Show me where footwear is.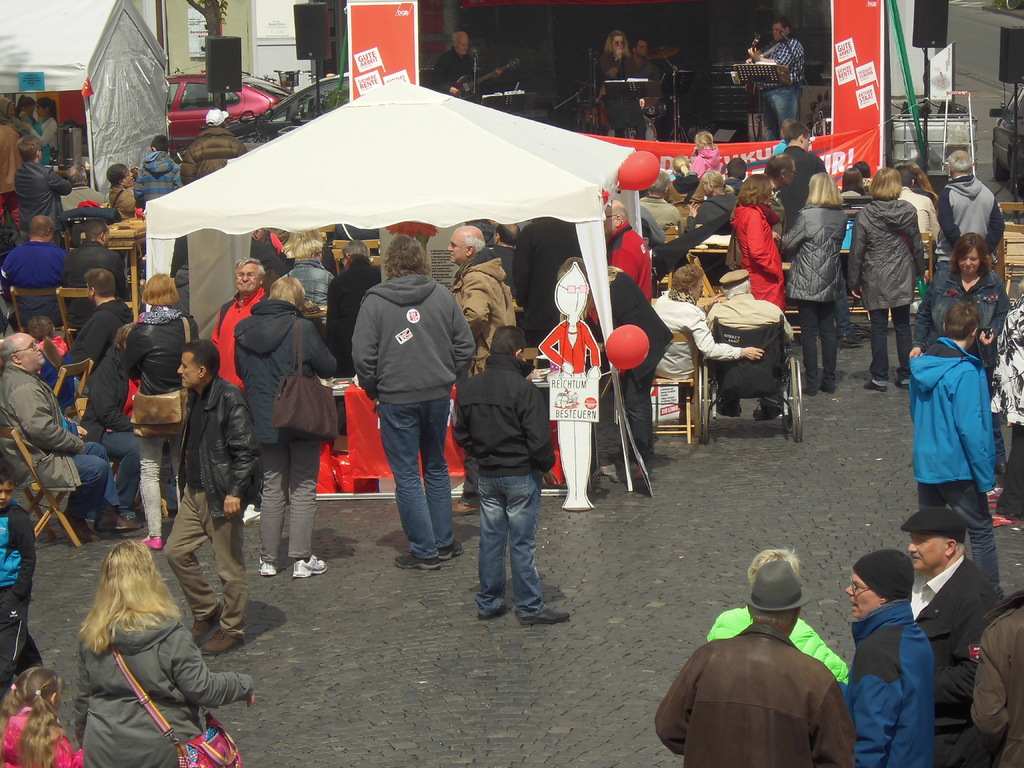
footwear is at rect(189, 602, 221, 639).
